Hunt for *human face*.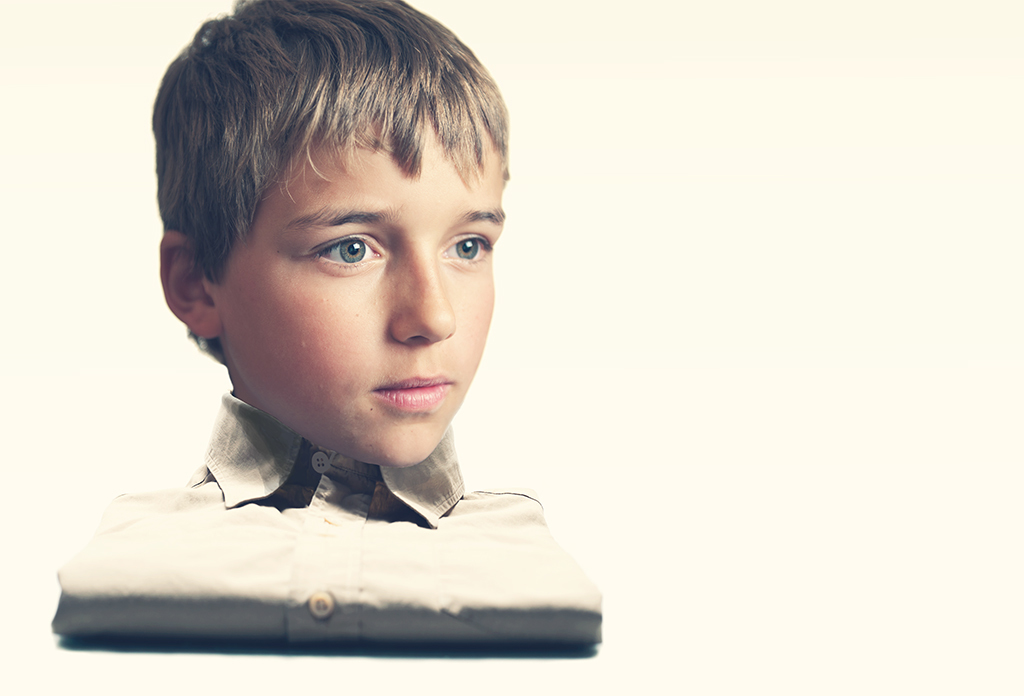
Hunted down at (x1=210, y1=112, x2=509, y2=473).
